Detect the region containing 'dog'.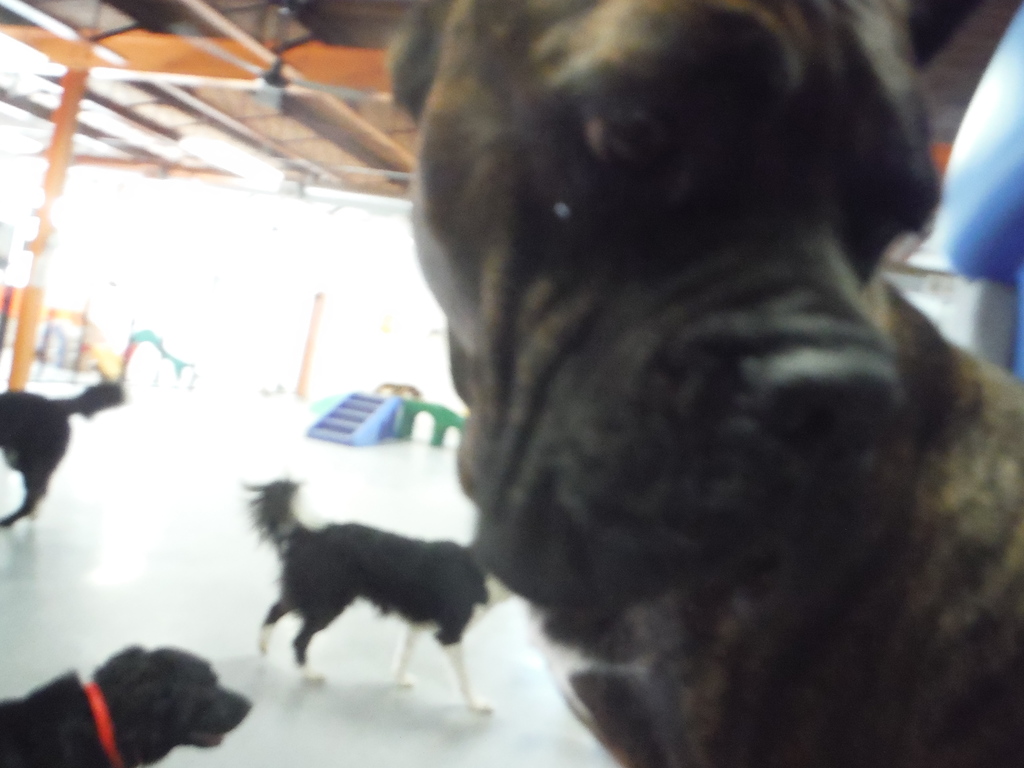
0,390,120,525.
